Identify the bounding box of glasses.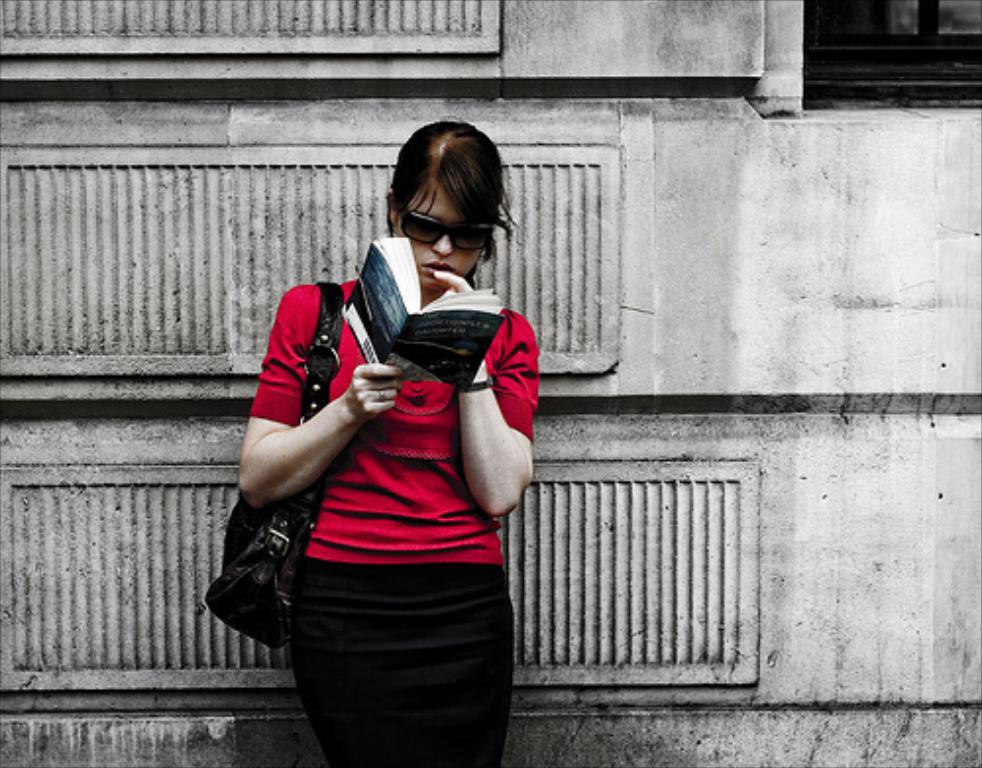
(left=399, top=202, right=491, bottom=267).
